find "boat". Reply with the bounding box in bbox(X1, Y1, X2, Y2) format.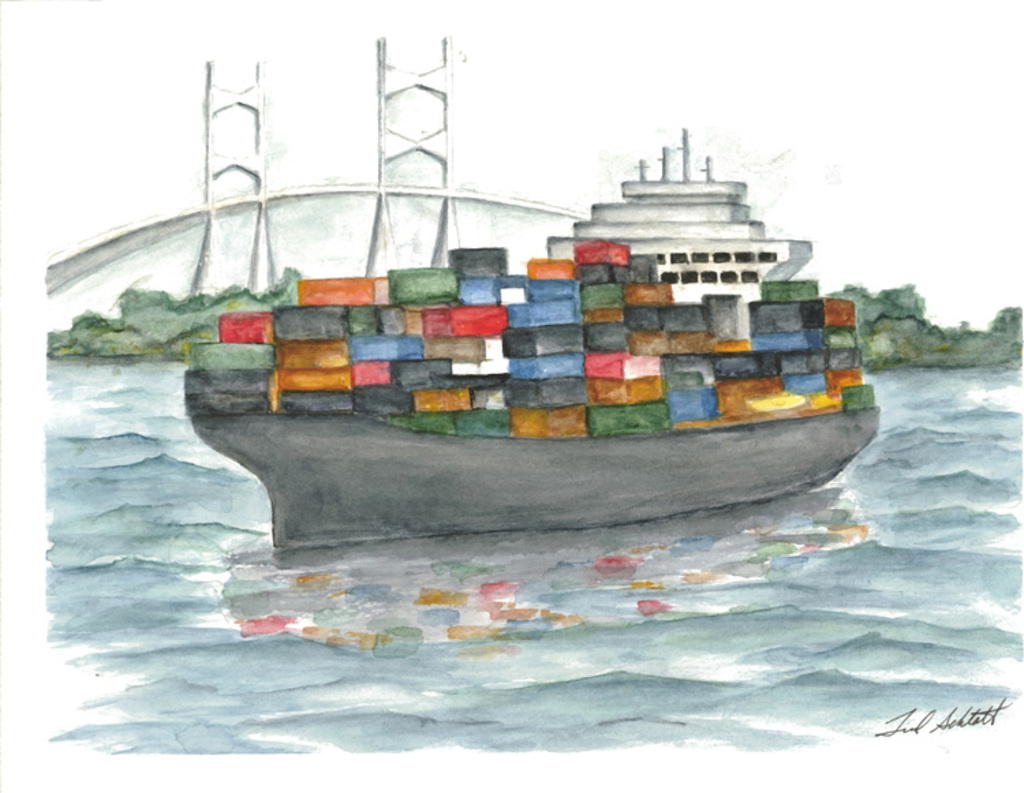
bbox(147, 145, 859, 547).
